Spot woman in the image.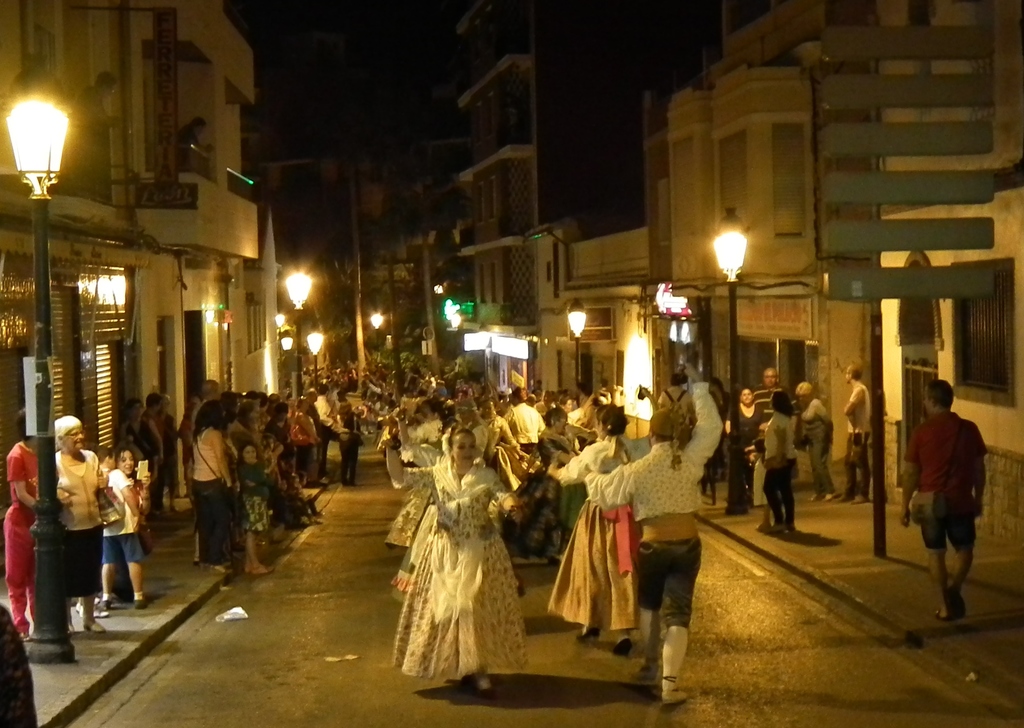
woman found at 546, 387, 646, 658.
